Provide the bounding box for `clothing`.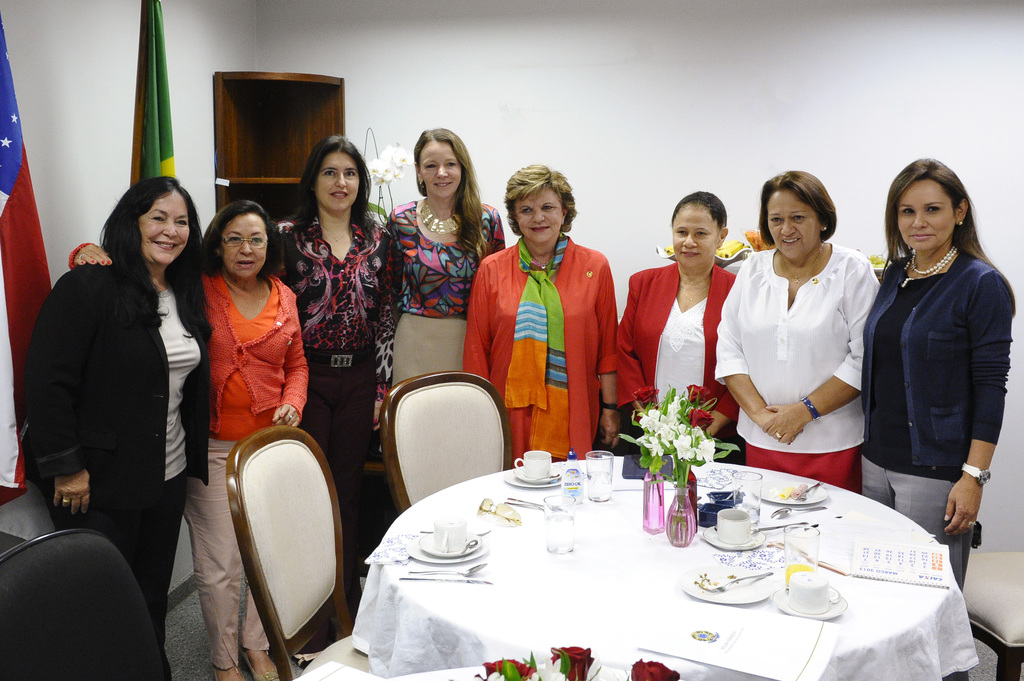
455 214 609 467.
